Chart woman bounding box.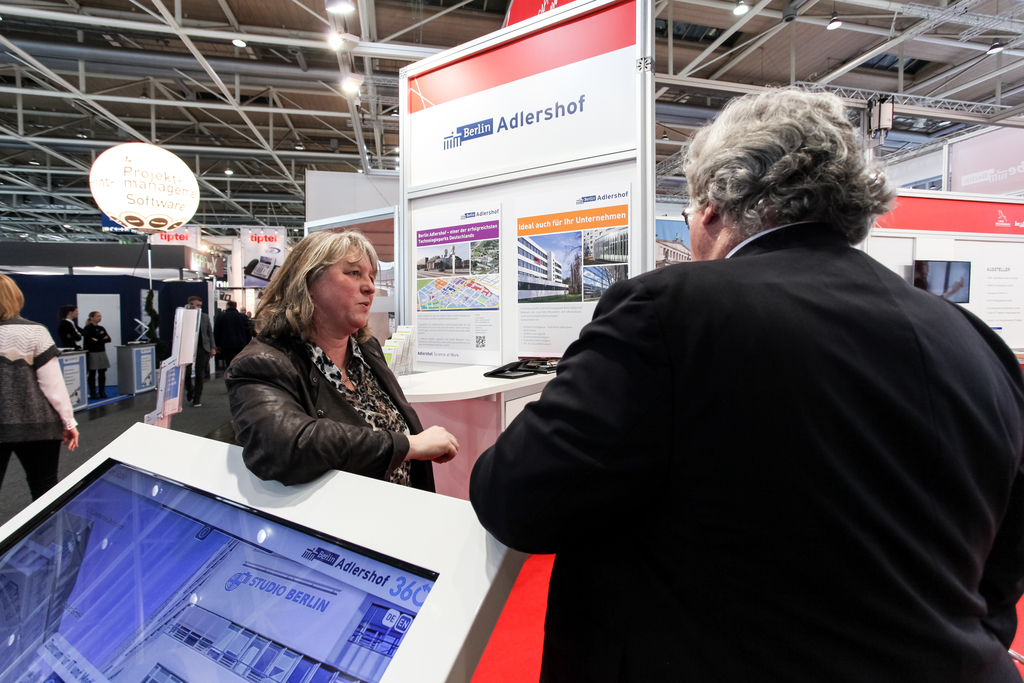
Charted: pyautogui.locateOnScreen(81, 311, 109, 400).
